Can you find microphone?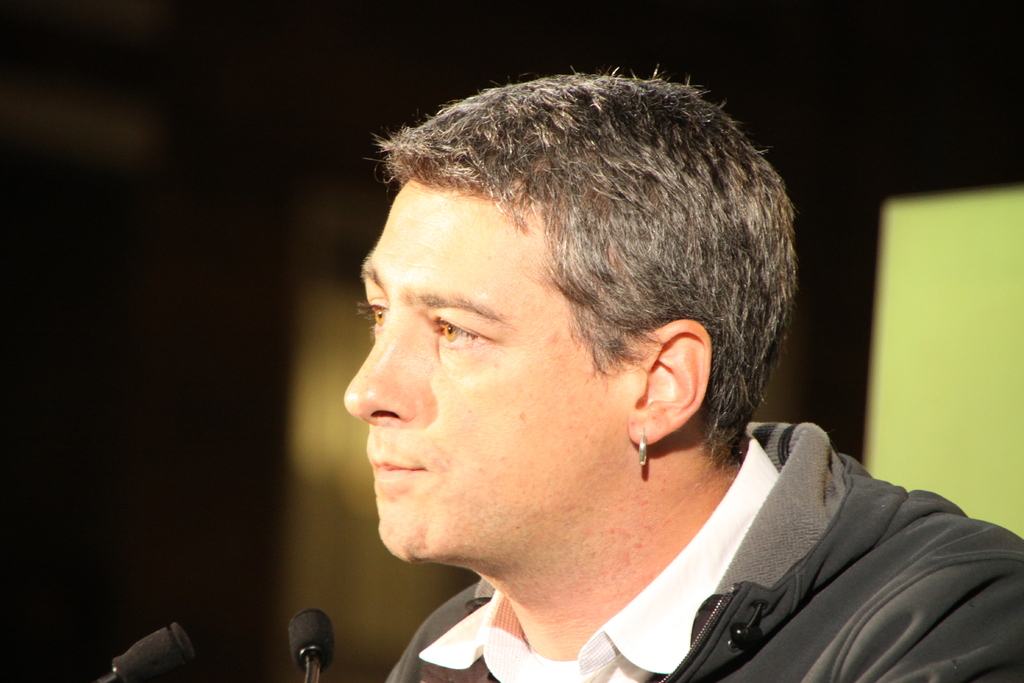
Yes, bounding box: <box>287,606,334,682</box>.
